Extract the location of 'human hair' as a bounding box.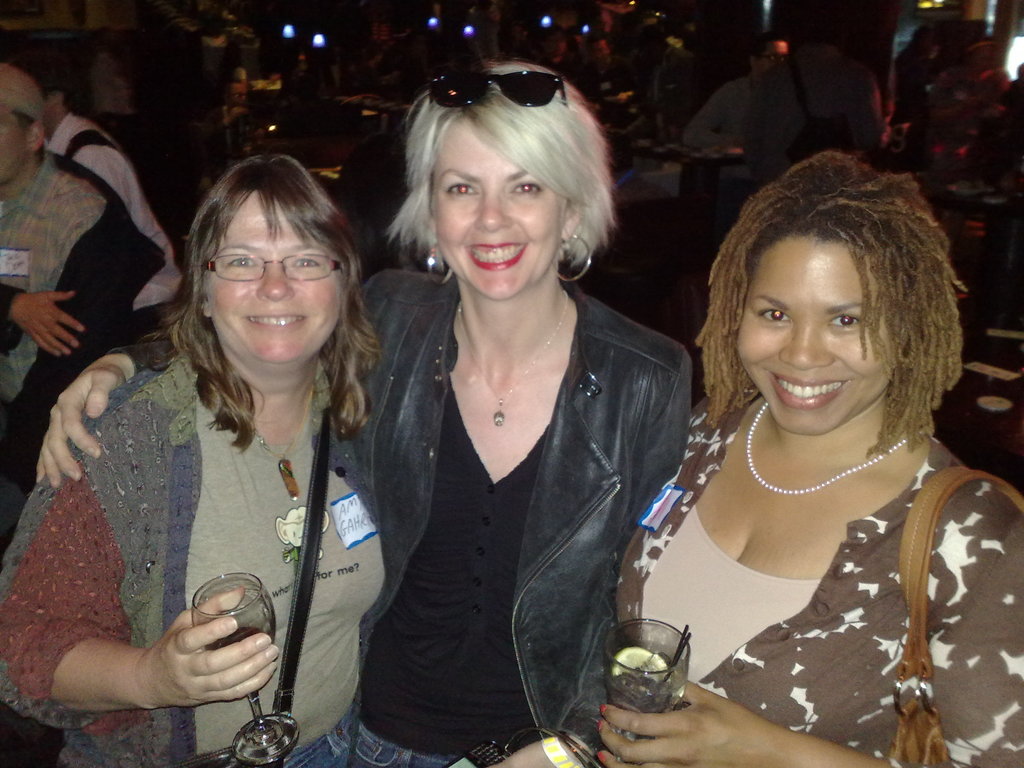
{"x1": 16, "y1": 110, "x2": 35, "y2": 127}.
